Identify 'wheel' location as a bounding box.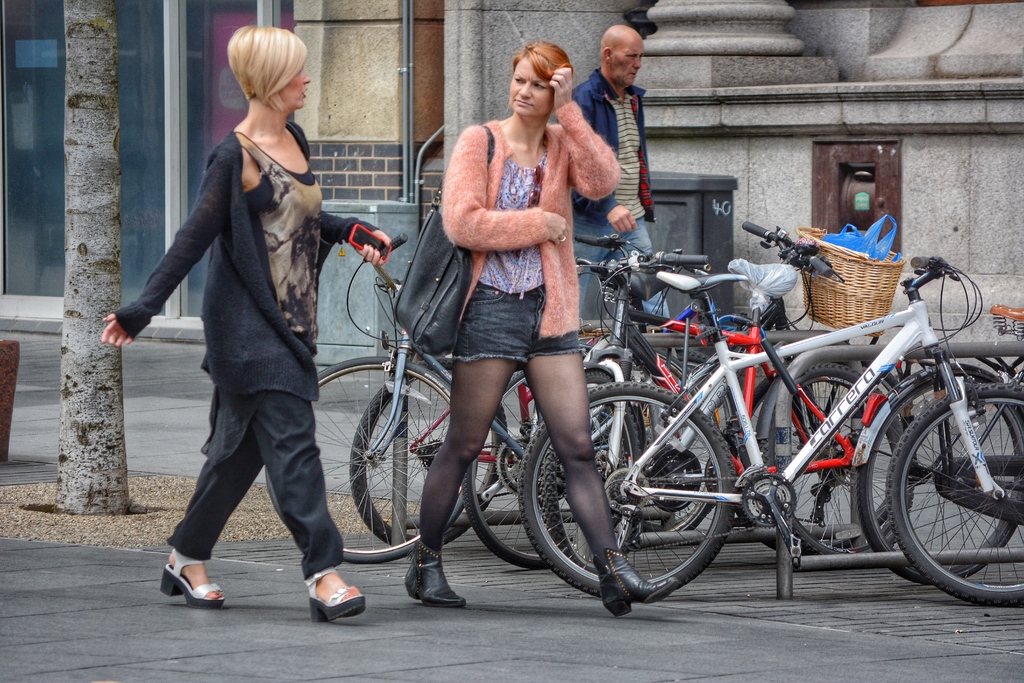
l=886, t=384, r=1023, b=607.
